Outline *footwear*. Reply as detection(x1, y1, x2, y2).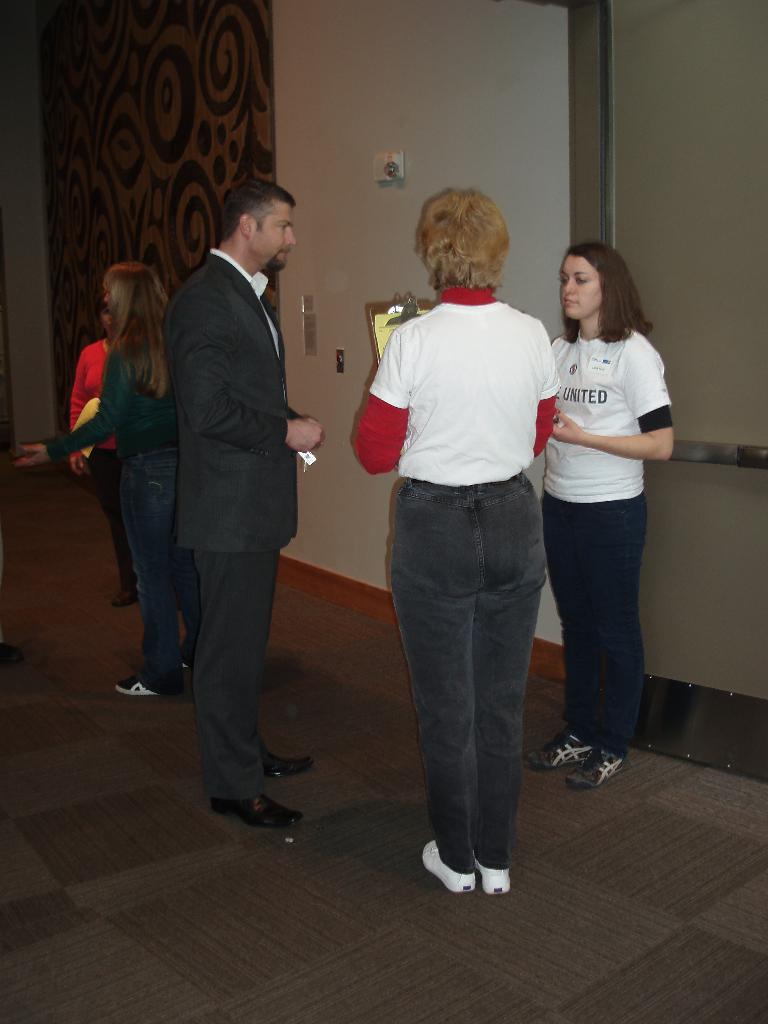
detection(109, 675, 157, 698).
